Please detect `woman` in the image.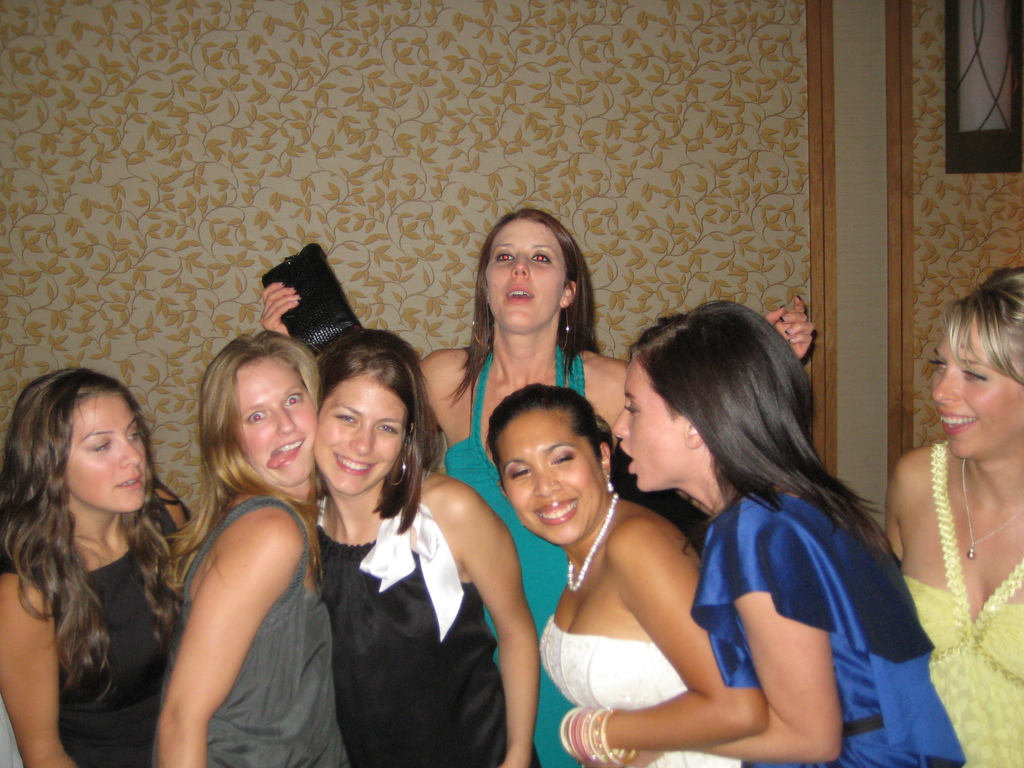
x1=613, y1=299, x2=964, y2=767.
